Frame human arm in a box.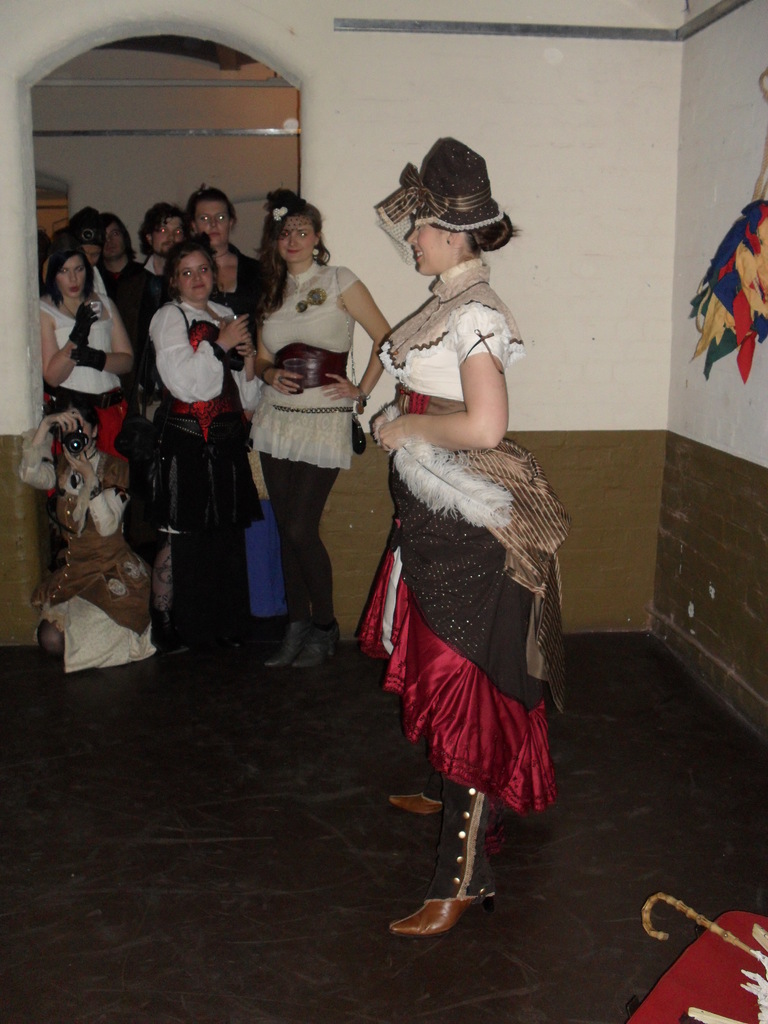
bbox=(69, 302, 141, 376).
